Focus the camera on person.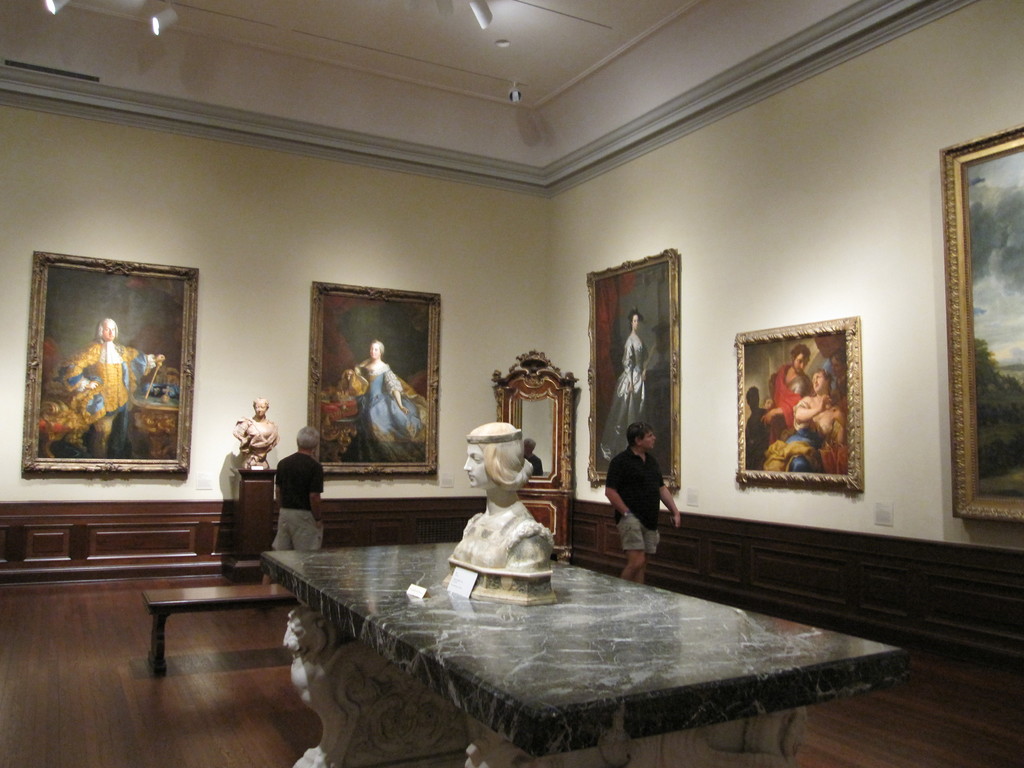
Focus region: <box>447,421,563,575</box>.
